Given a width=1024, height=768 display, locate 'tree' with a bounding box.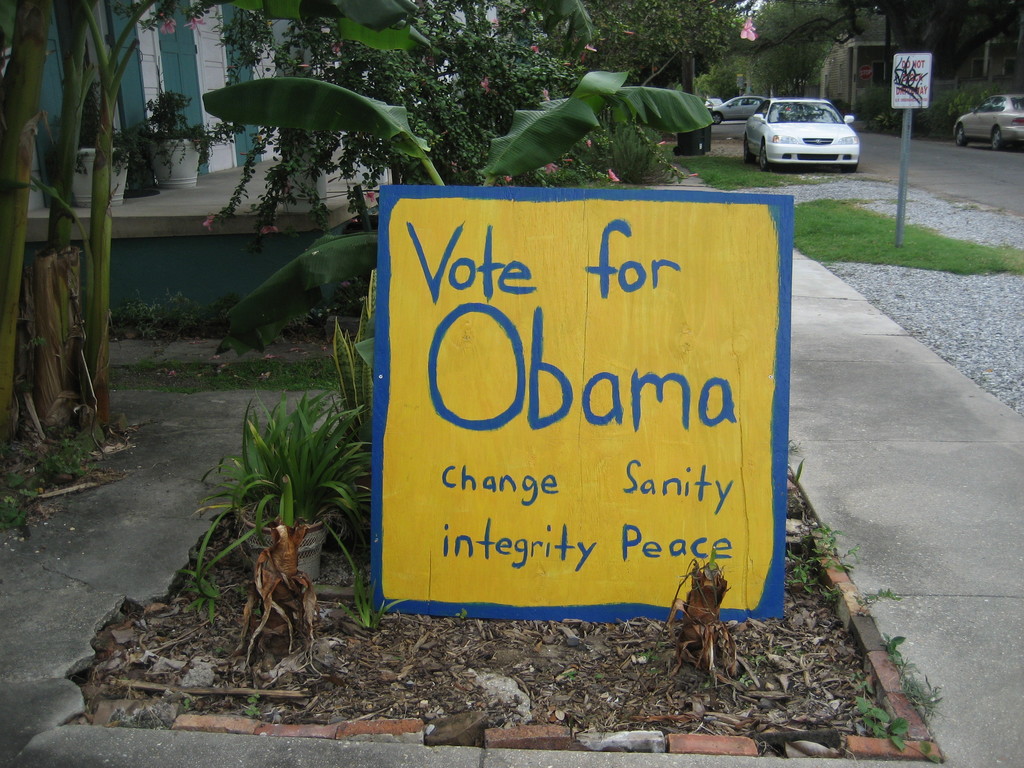
Located: (left=187, top=0, right=730, bottom=356).
